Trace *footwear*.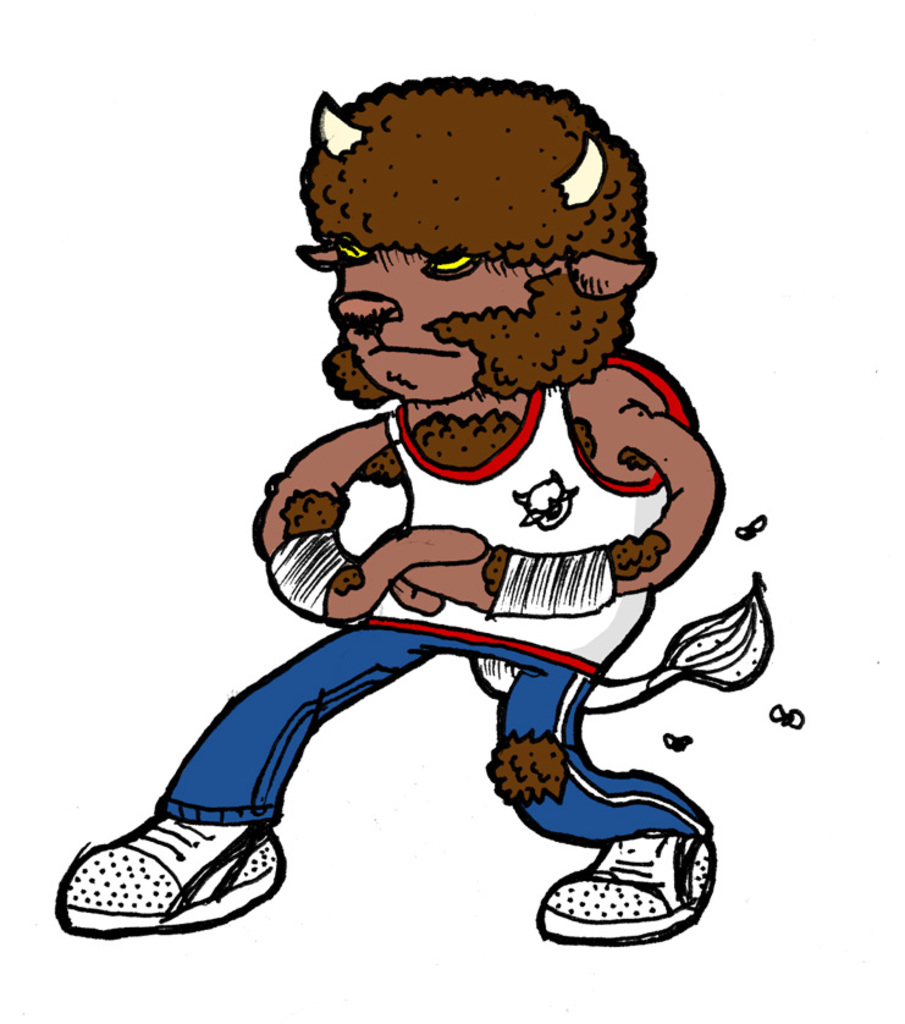
Traced to [x1=49, y1=811, x2=286, y2=927].
